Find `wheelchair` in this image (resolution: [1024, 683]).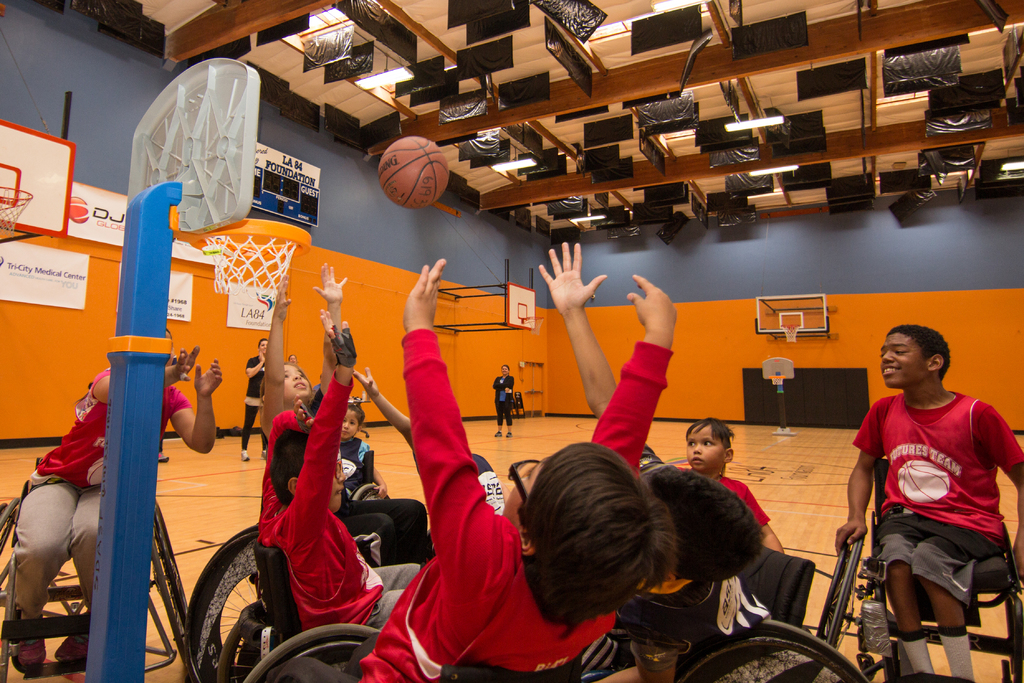
Rect(817, 456, 1023, 682).
